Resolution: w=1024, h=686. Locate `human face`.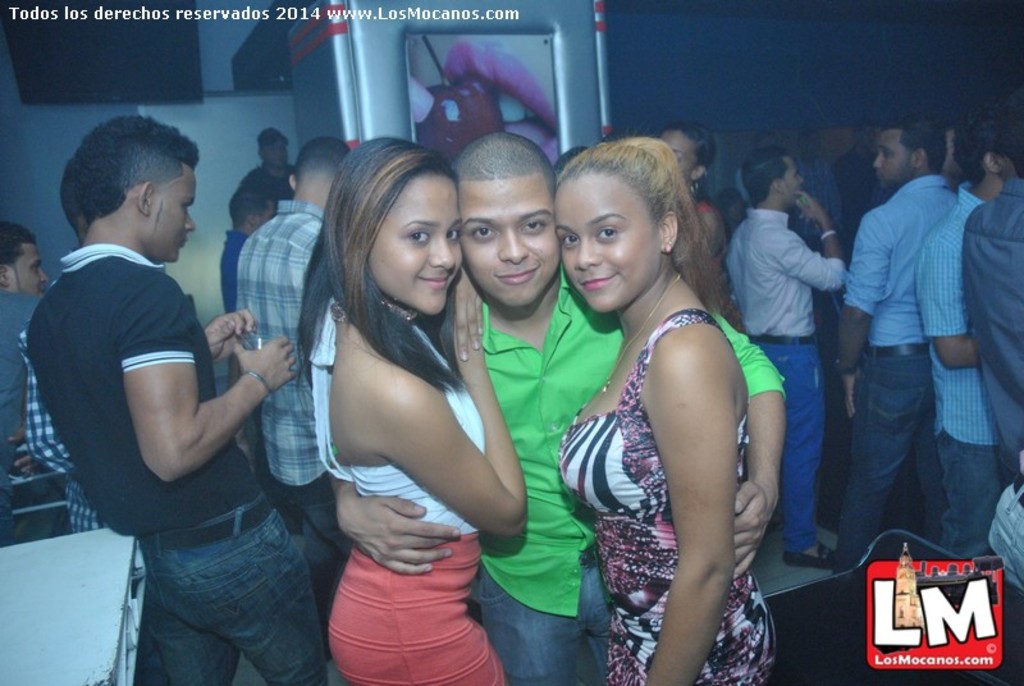
left=559, top=170, right=662, bottom=319.
